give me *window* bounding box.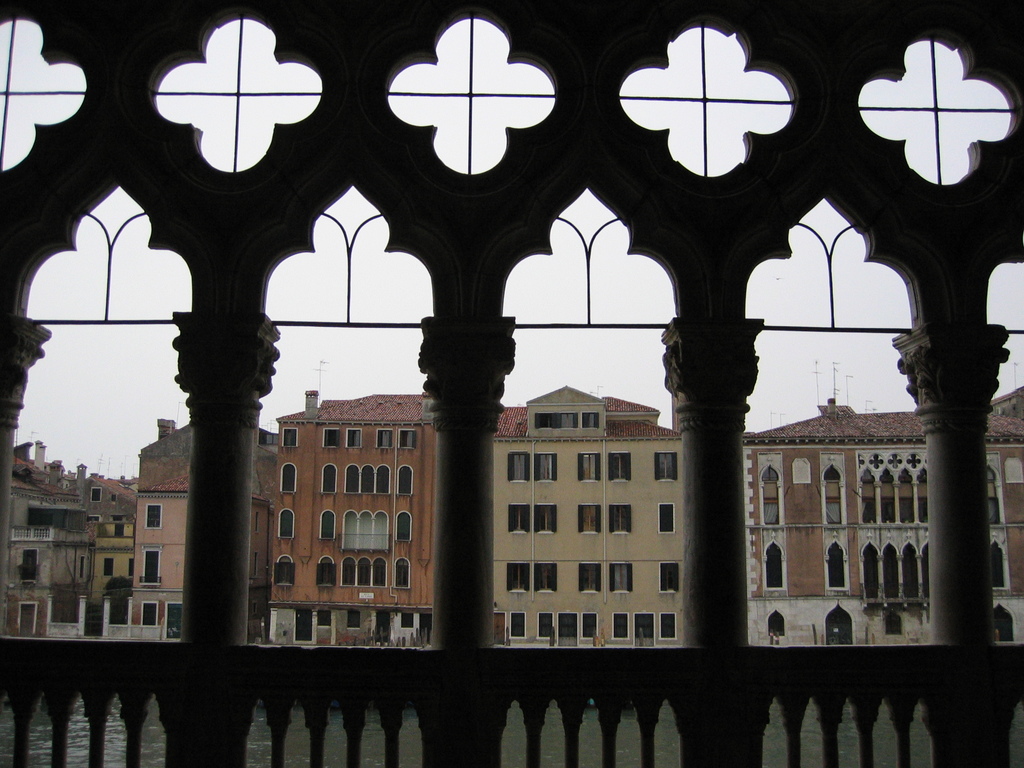
[left=396, top=512, right=412, bottom=540].
